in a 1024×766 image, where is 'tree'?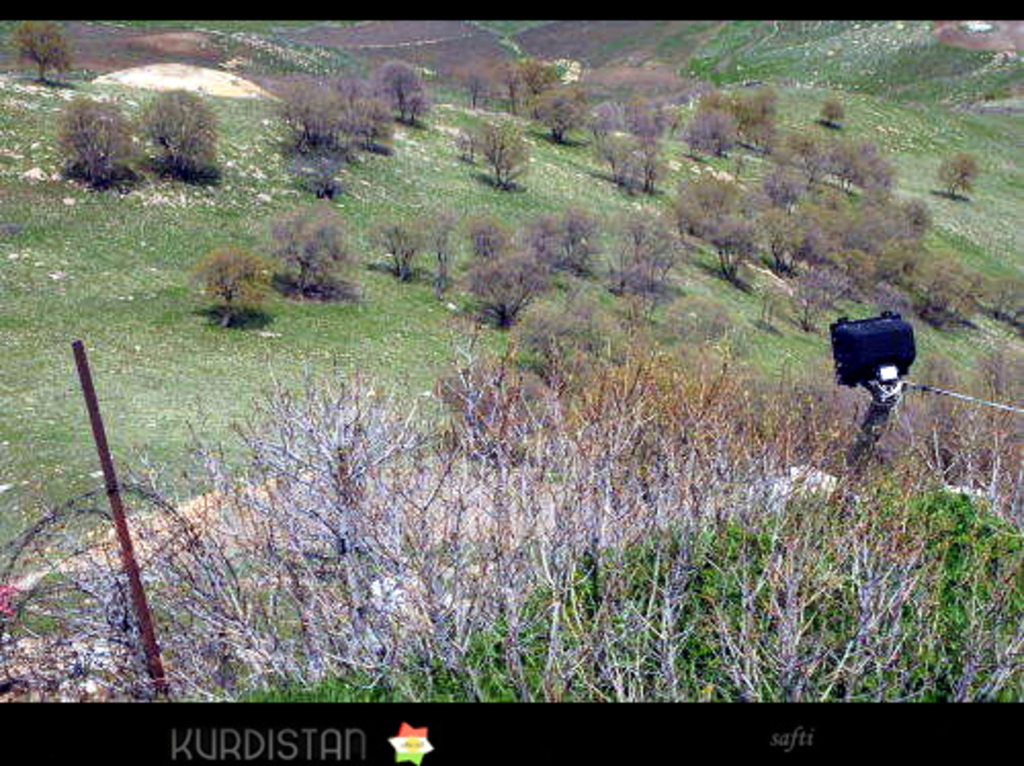
471, 115, 516, 184.
